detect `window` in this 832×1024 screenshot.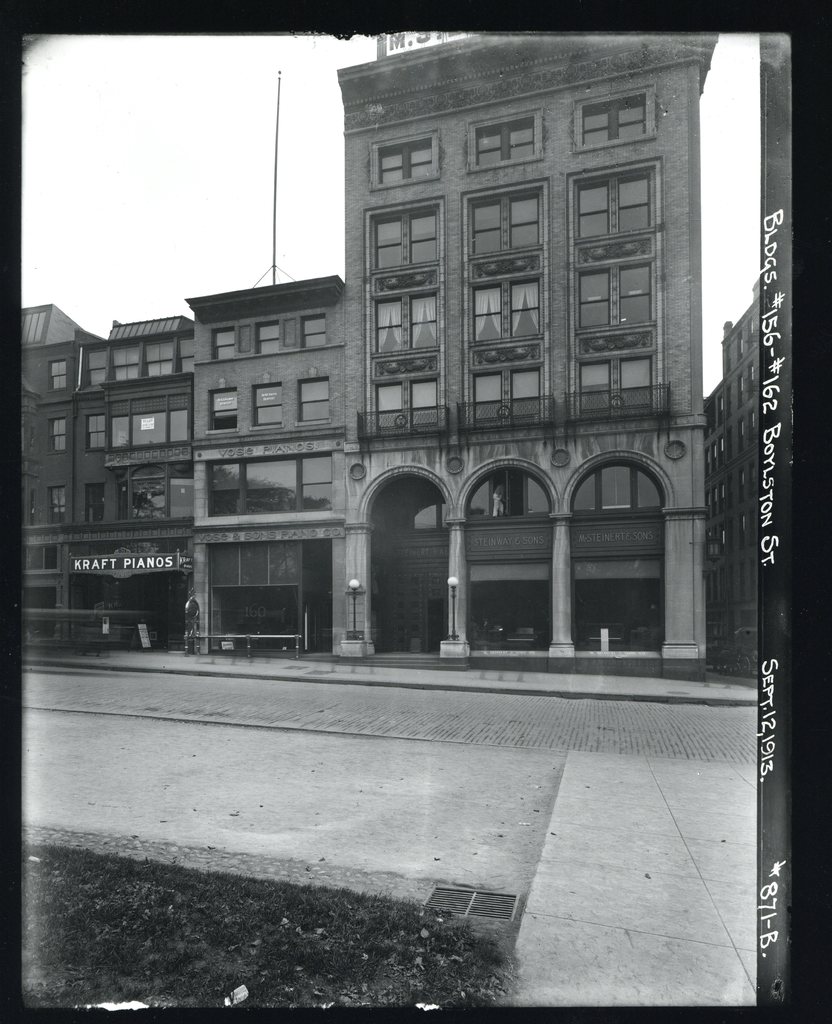
Detection: pyautogui.locateOnScreen(569, 464, 662, 520).
